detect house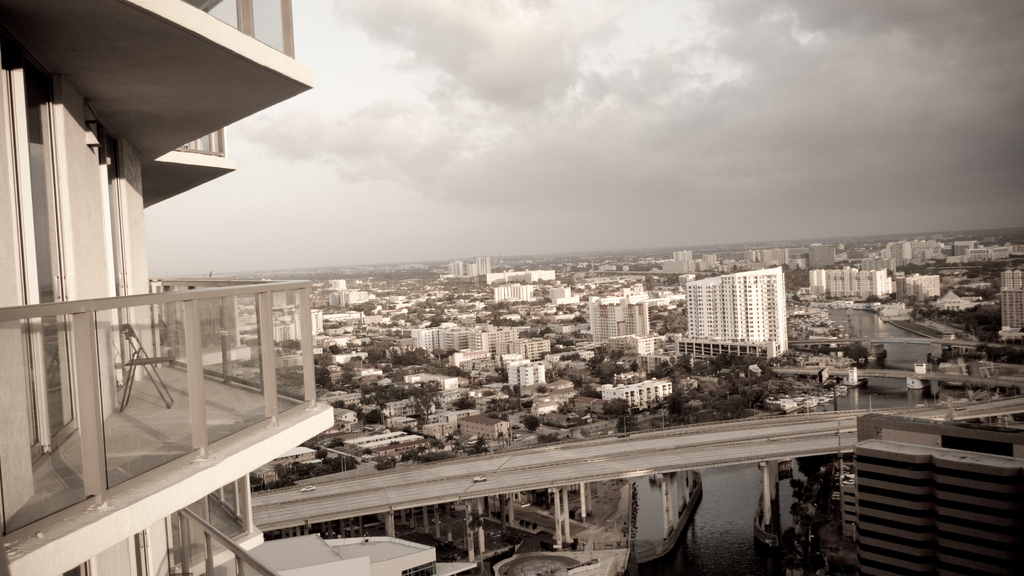
[left=999, top=262, right=1023, bottom=340]
